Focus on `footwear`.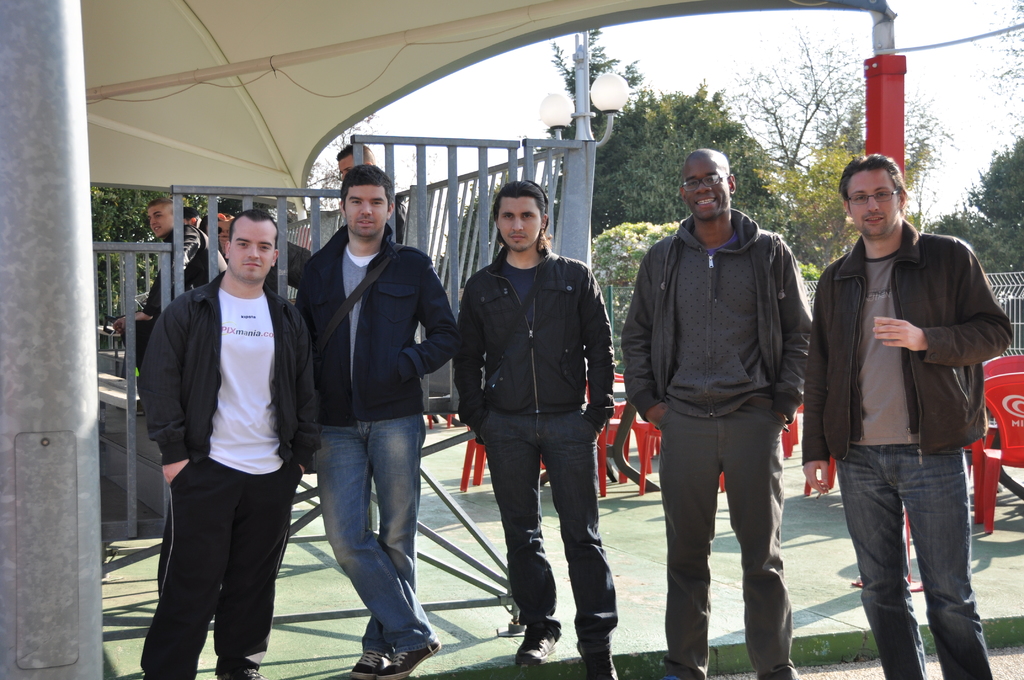
Focused at 216/667/267/679.
